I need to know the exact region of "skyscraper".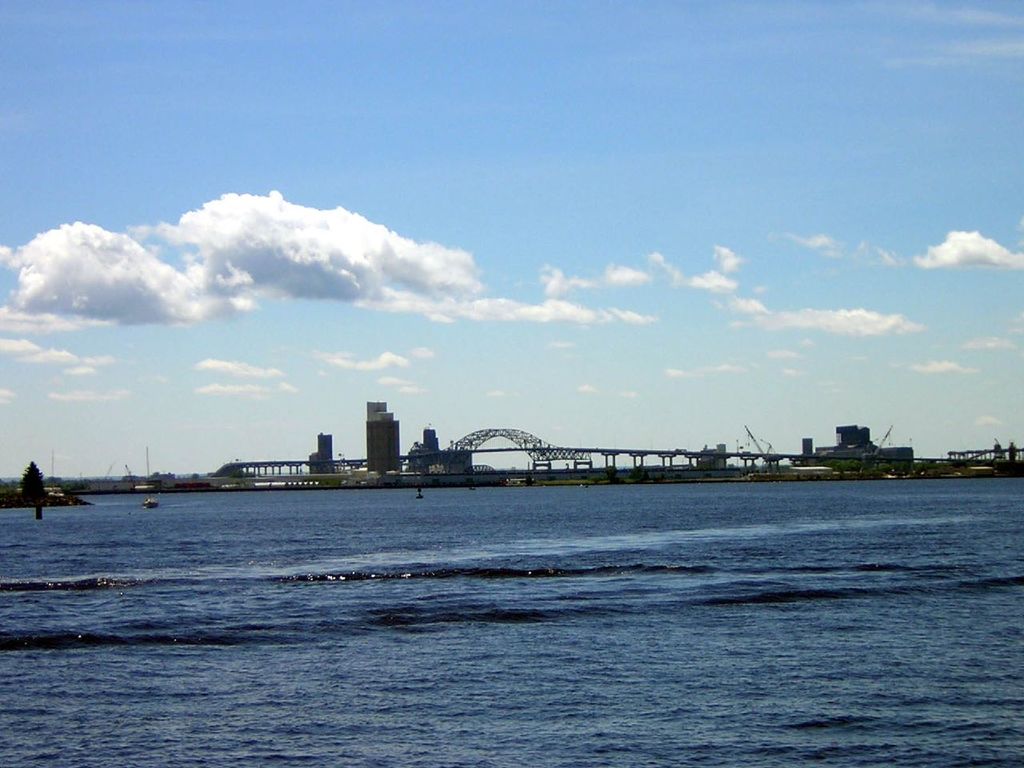
Region: bbox(341, 404, 434, 482).
